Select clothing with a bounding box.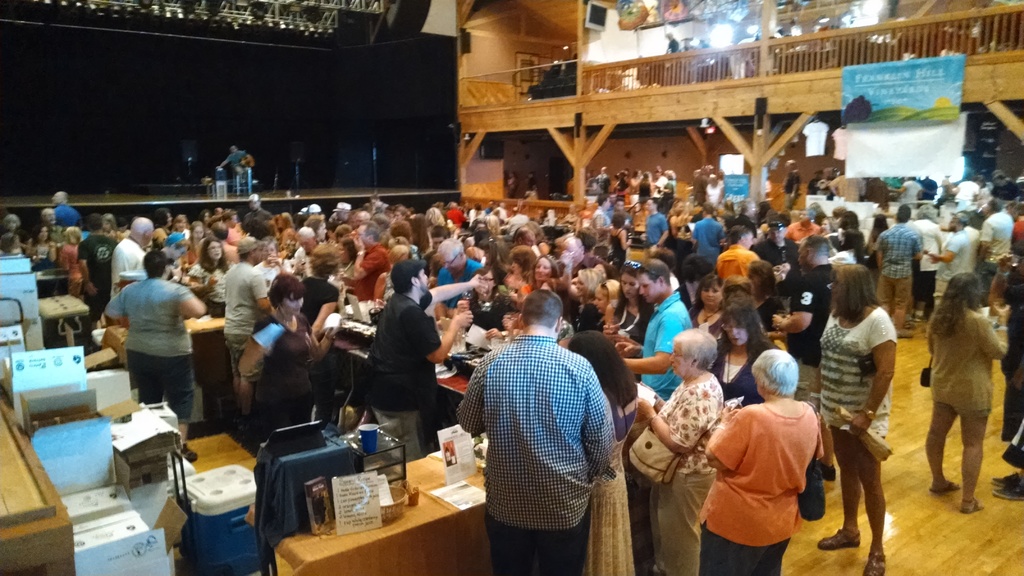
crop(245, 314, 310, 424).
